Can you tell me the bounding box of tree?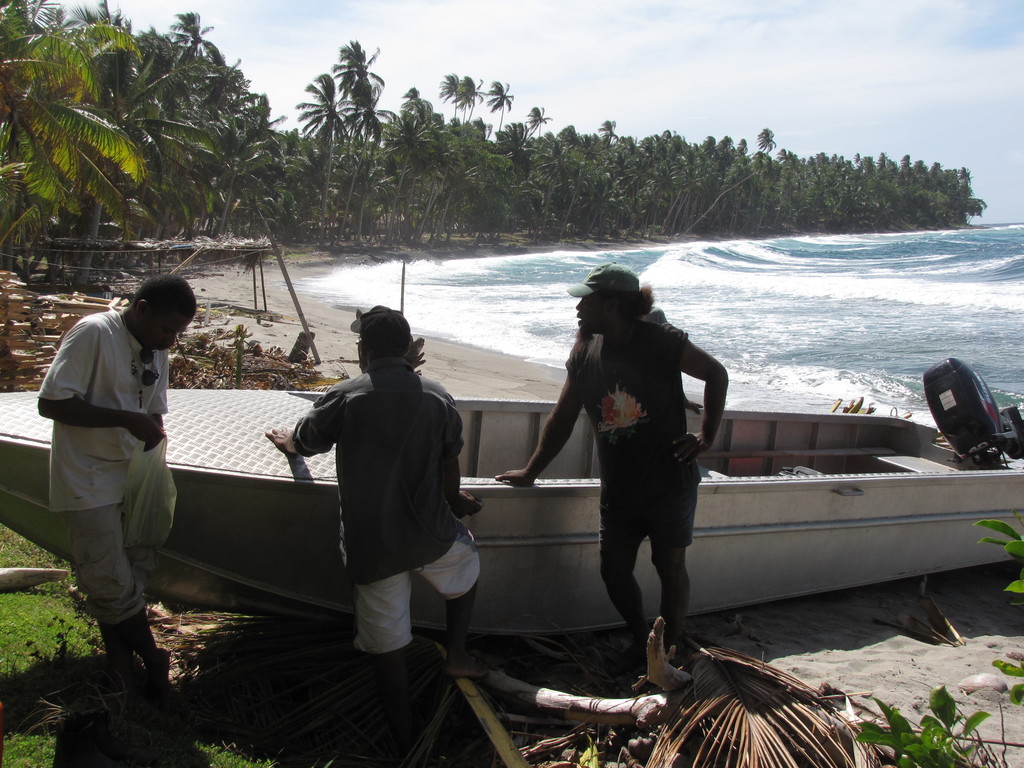
crop(241, 88, 291, 163).
